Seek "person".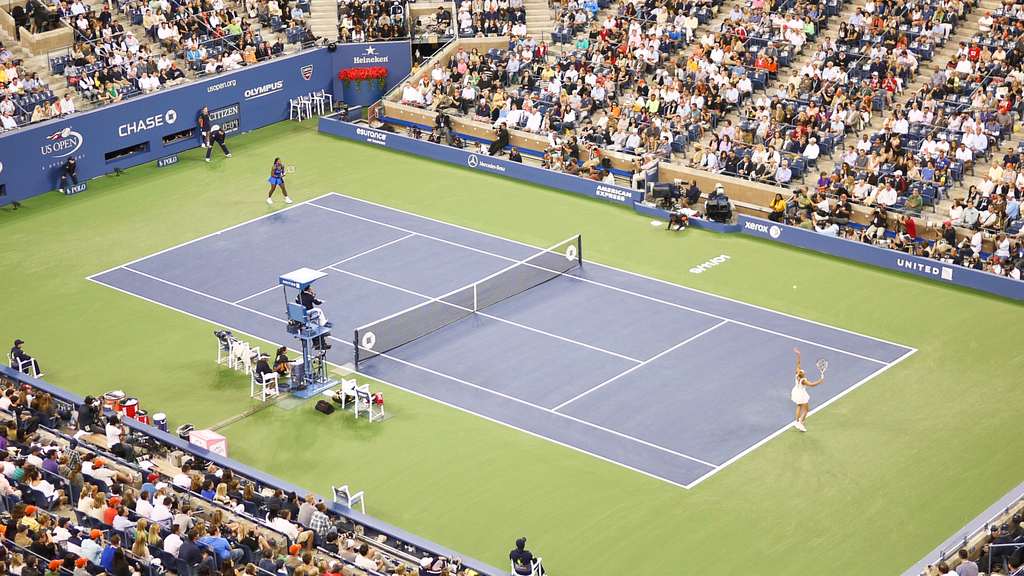
l=0, t=371, r=474, b=575.
